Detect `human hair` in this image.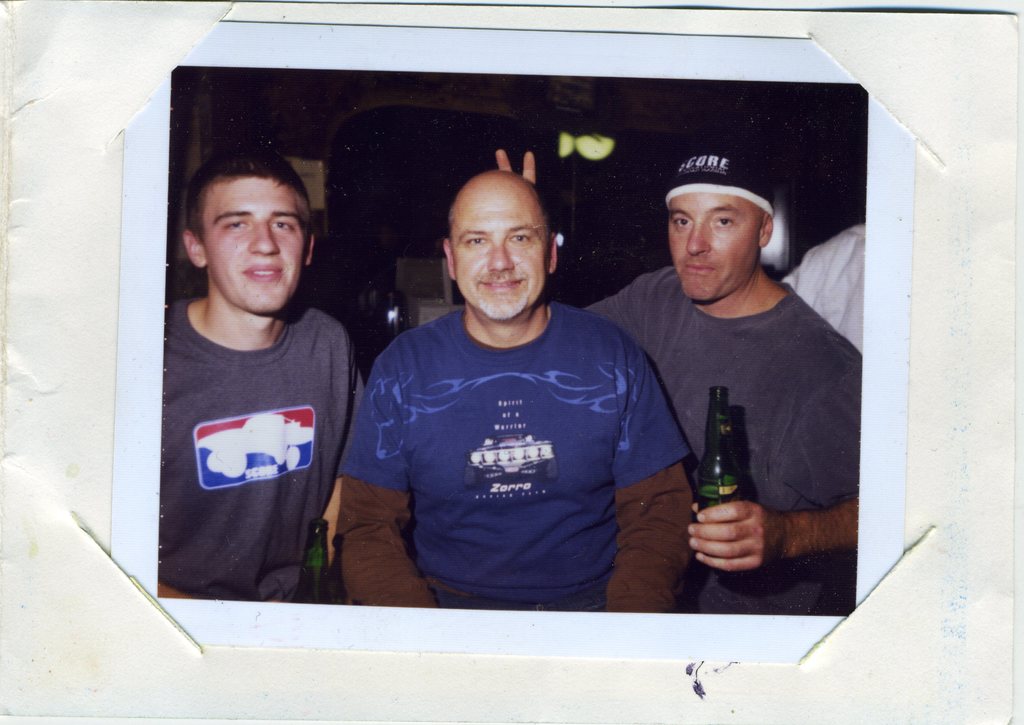
Detection: 184:150:315:241.
